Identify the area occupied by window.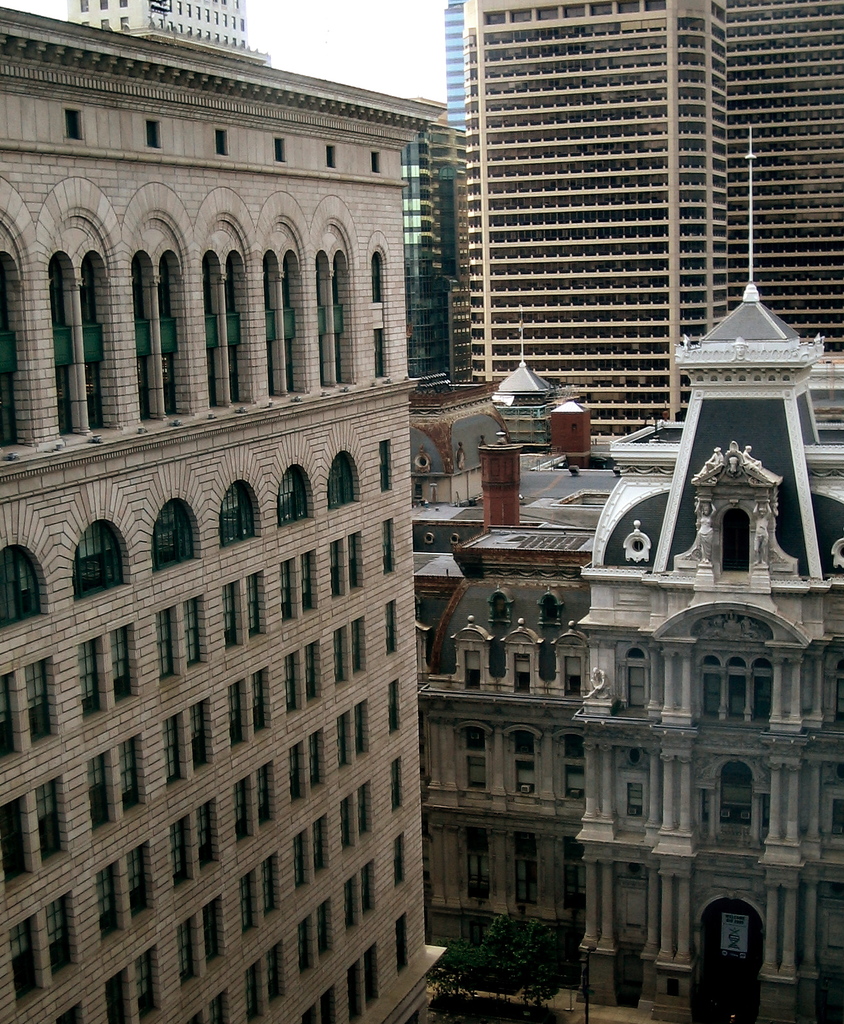
Area: pyautogui.locateOnScreen(241, 869, 259, 934).
